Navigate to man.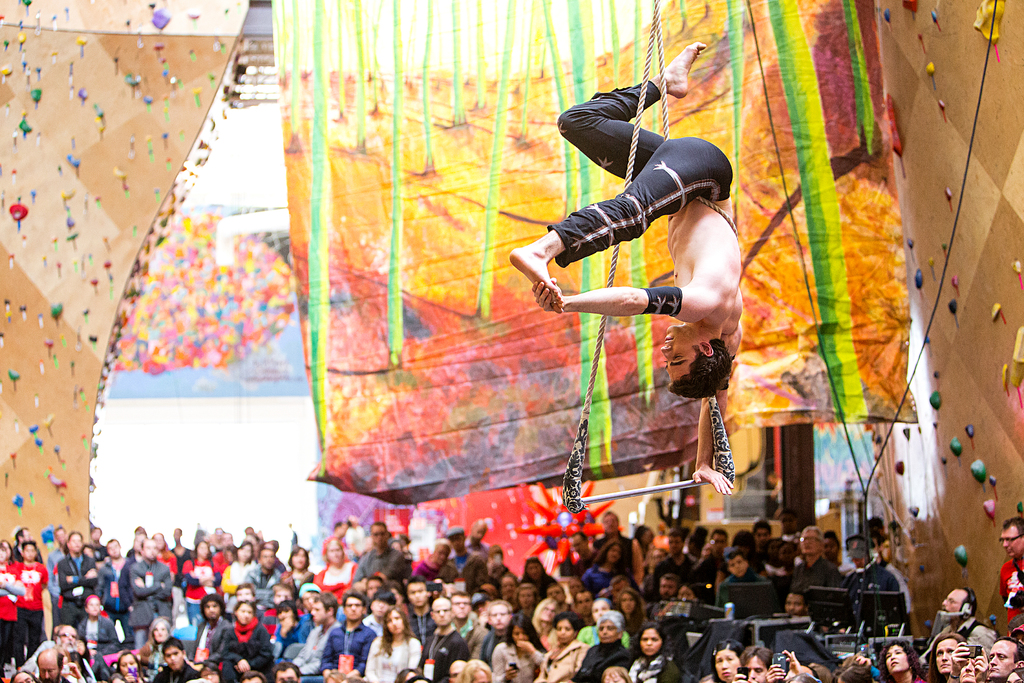
Navigation target: detection(297, 589, 376, 682).
